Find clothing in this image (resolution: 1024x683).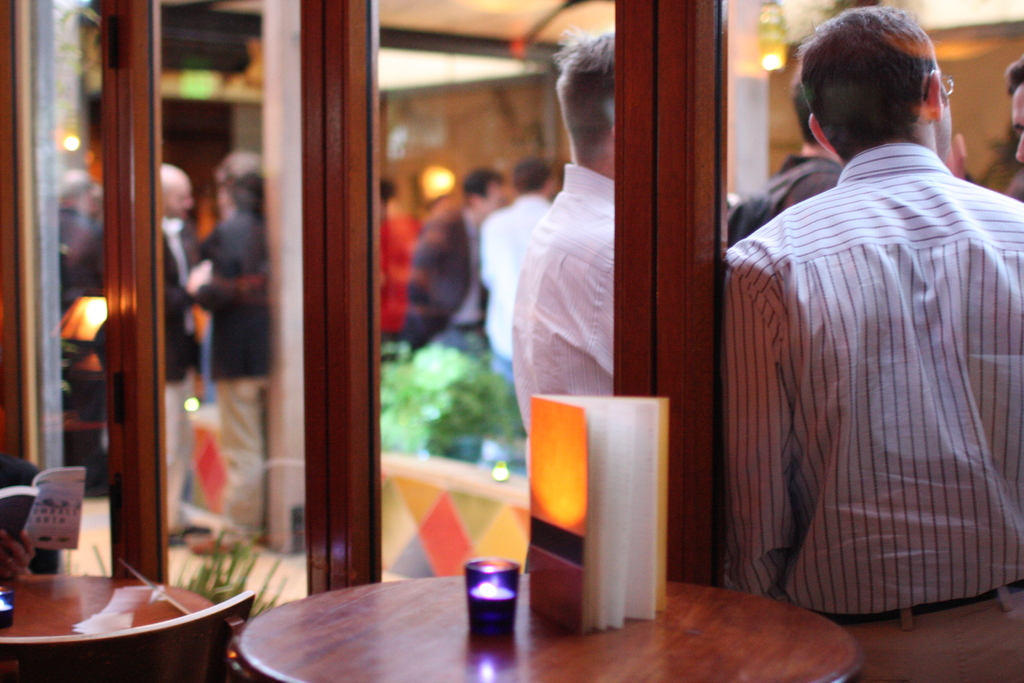
box(720, 139, 1023, 682).
